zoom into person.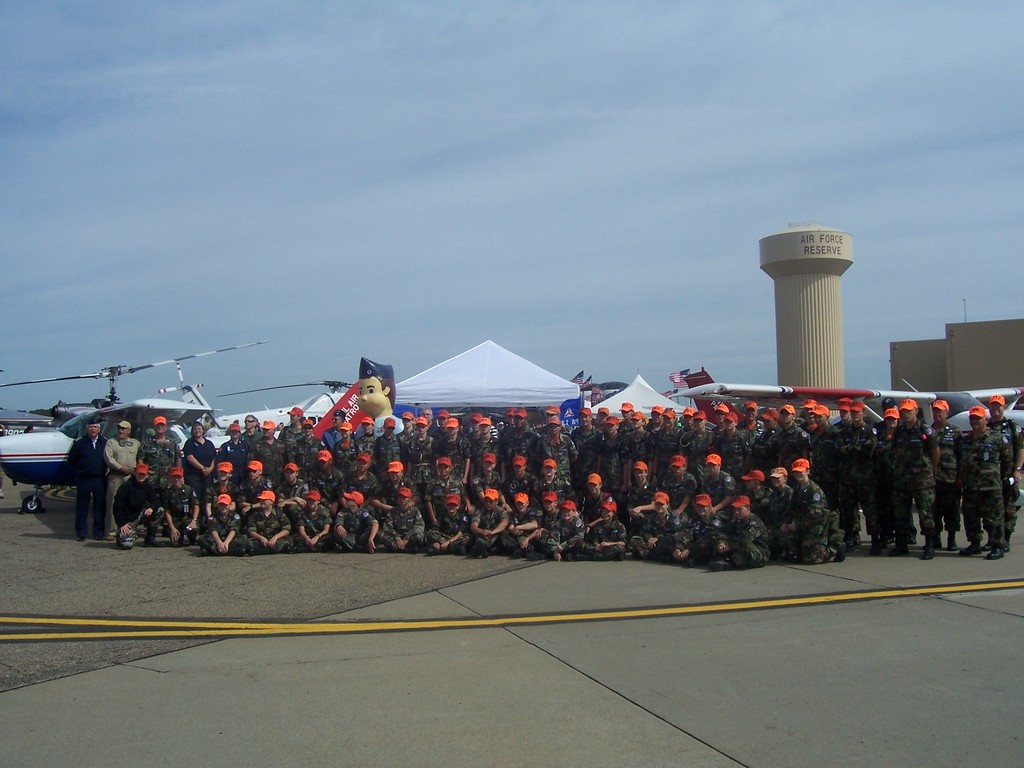
Zoom target: box=[103, 420, 144, 541].
